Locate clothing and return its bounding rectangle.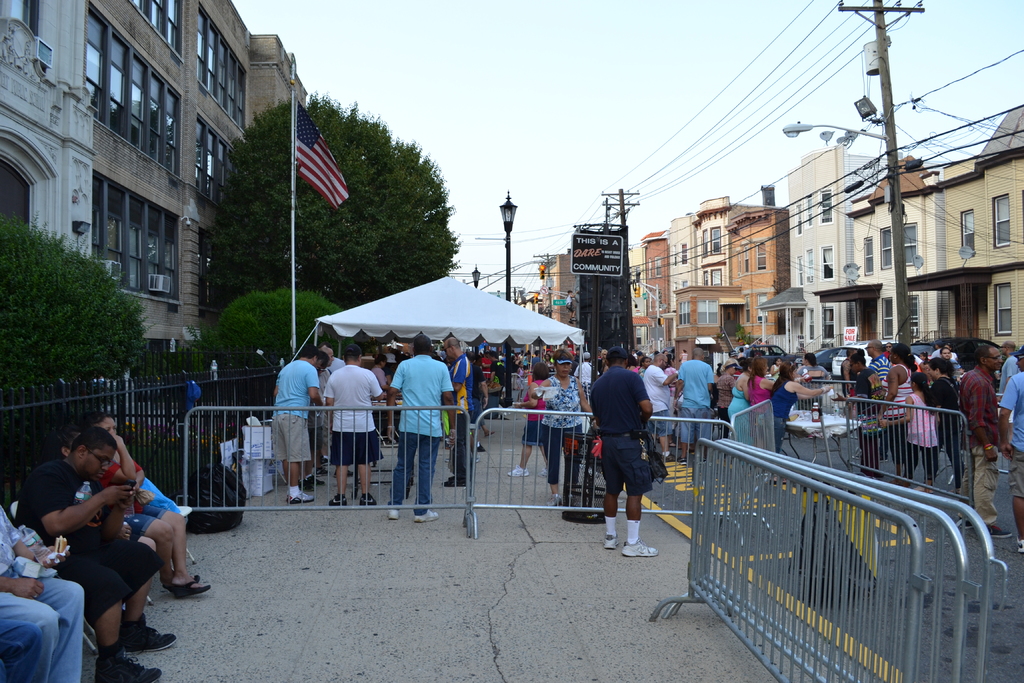
crop(808, 368, 836, 411).
